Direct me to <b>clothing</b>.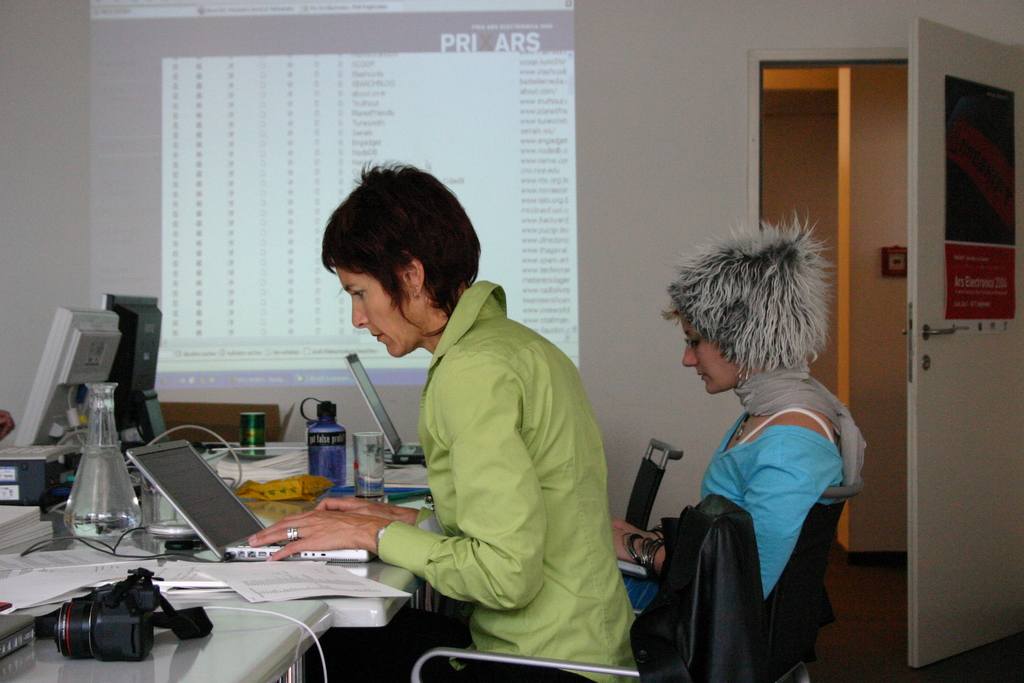
Direction: [x1=692, y1=349, x2=885, y2=599].
